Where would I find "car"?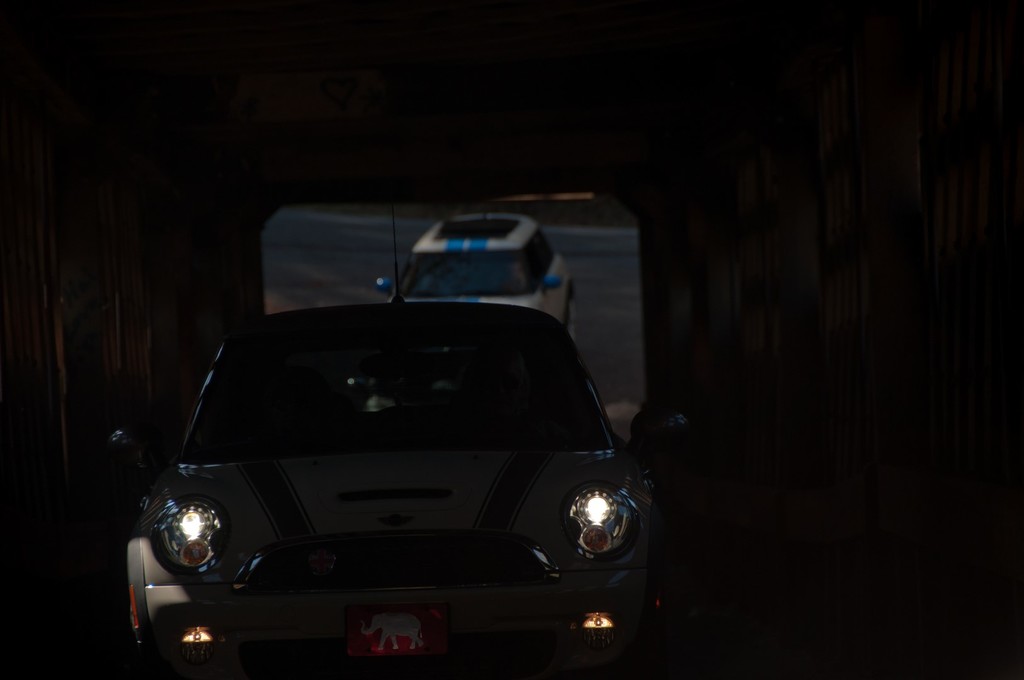
At [105, 203, 700, 679].
